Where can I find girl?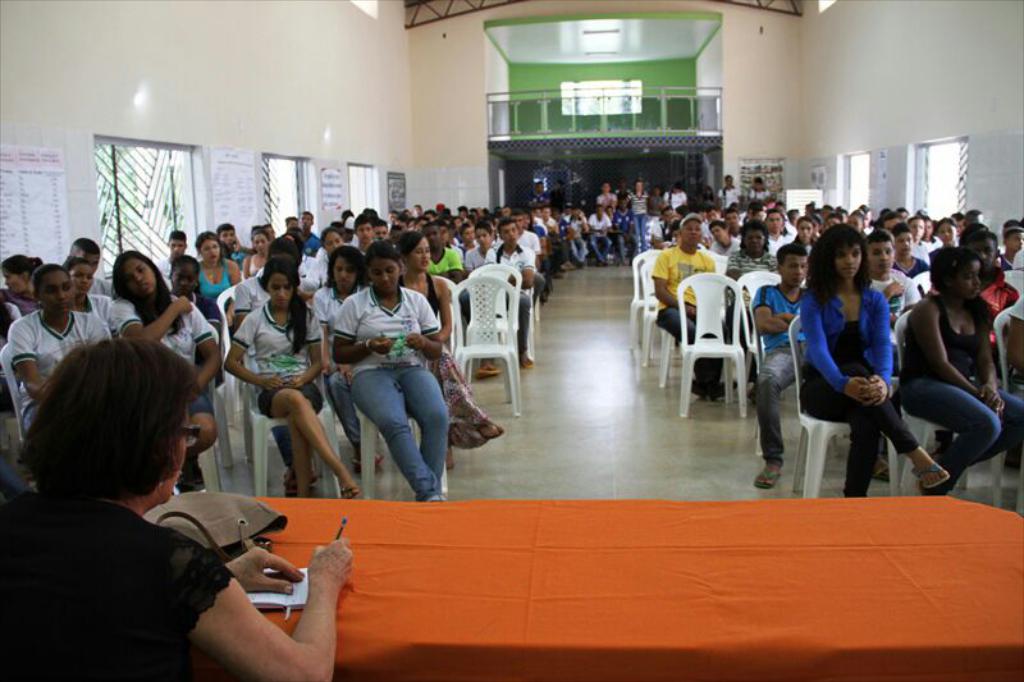
You can find it at {"x1": 314, "y1": 238, "x2": 371, "y2": 467}.
